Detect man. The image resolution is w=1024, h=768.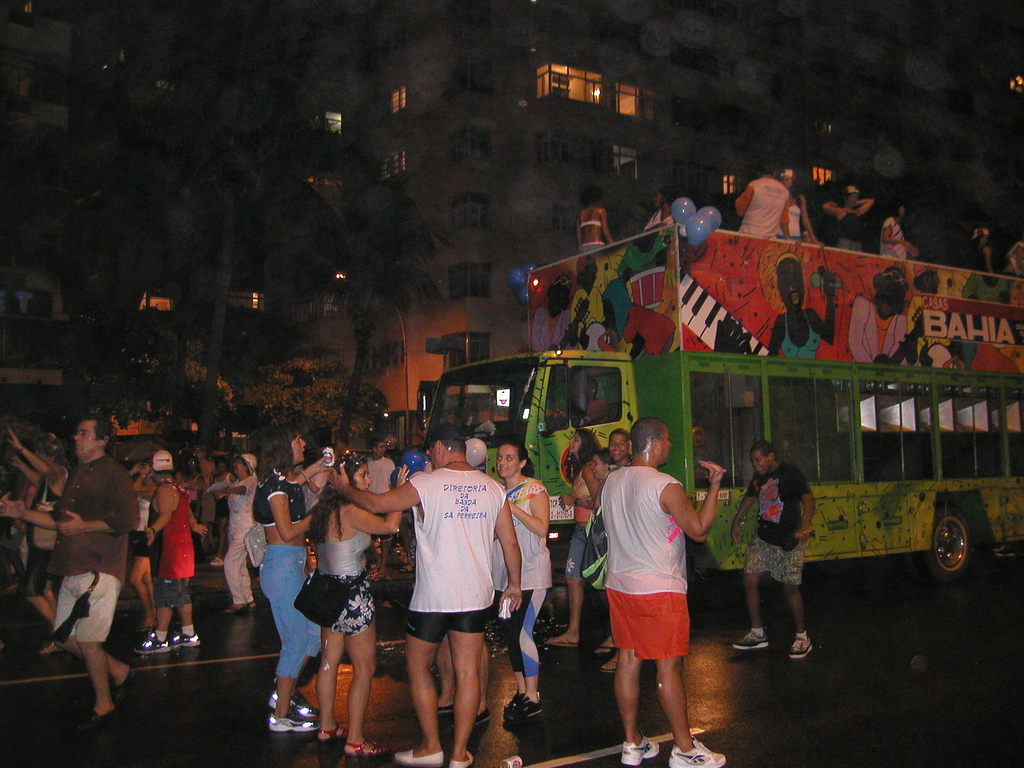
{"x1": 568, "y1": 255, "x2": 607, "y2": 341}.
